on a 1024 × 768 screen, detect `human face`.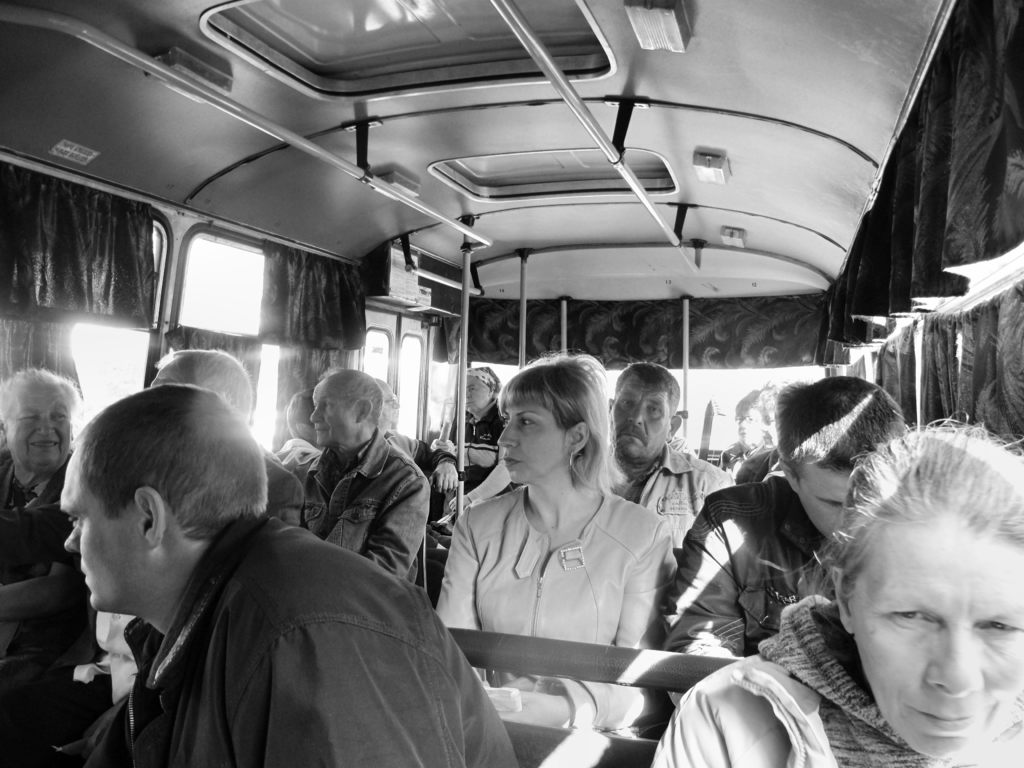
460:374:501:412.
